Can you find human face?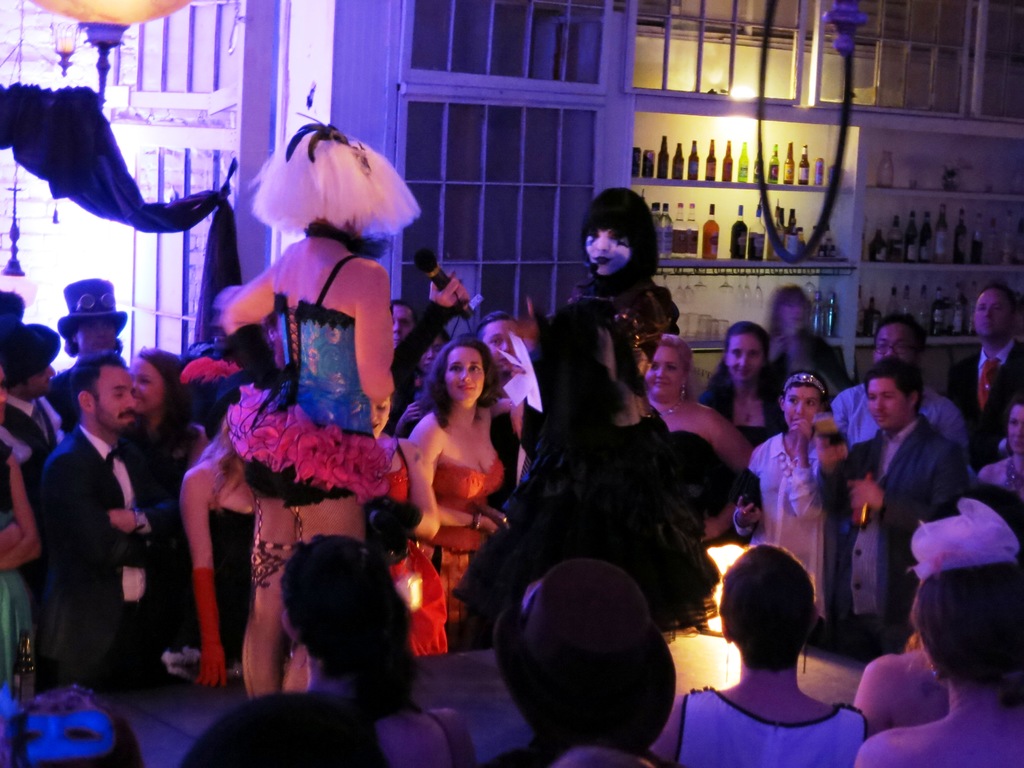
Yes, bounding box: <bbox>72, 323, 118, 356</bbox>.
